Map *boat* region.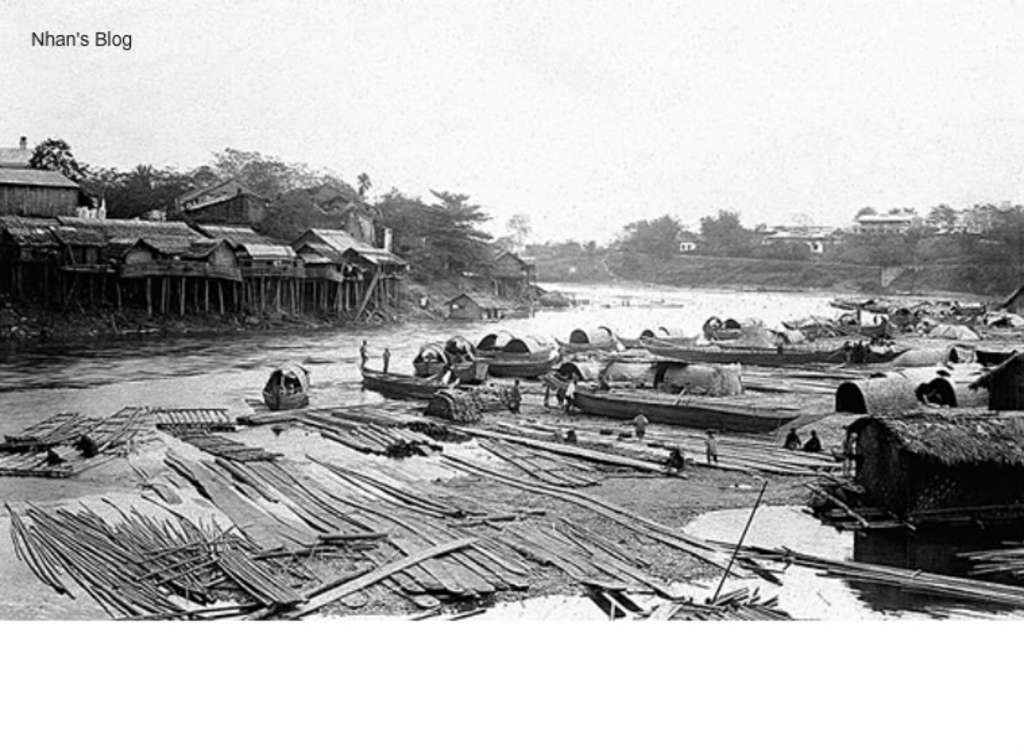
Mapped to <region>811, 409, 1023, 556</region>.
